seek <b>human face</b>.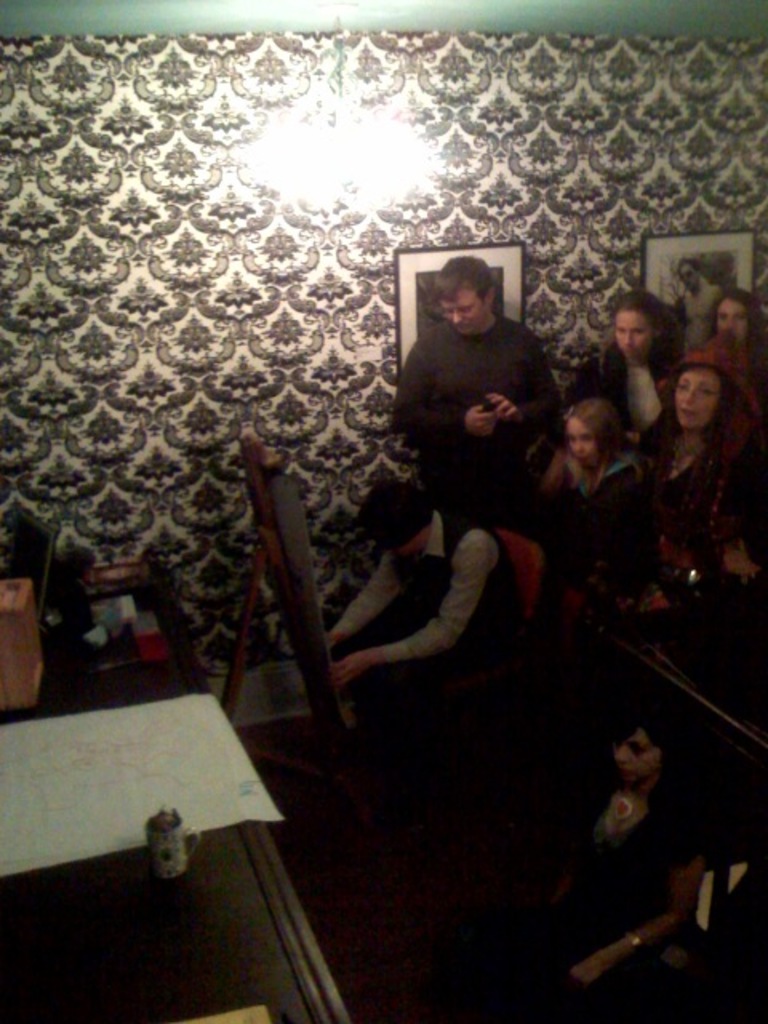
675 368 723 430.
